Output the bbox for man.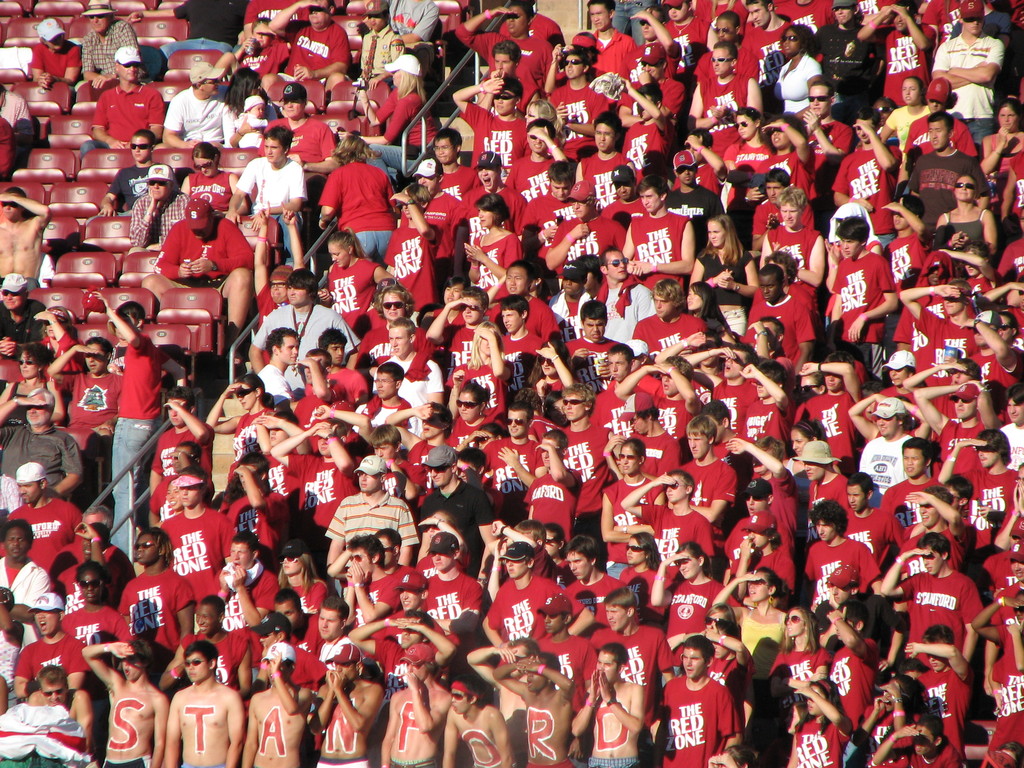
828/213/897/396.
